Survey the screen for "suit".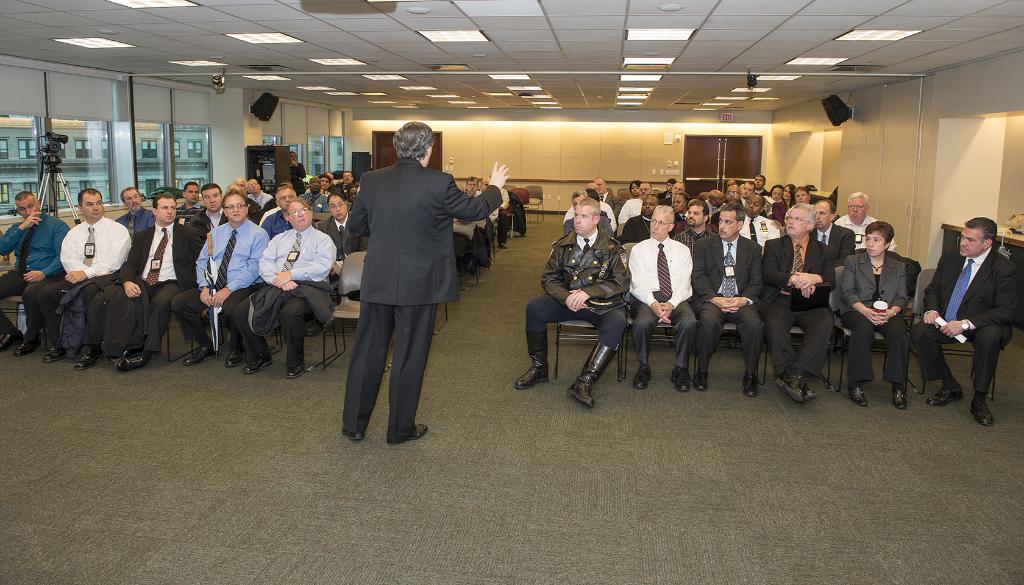
Survey found: <box>244,275,336,340</box>.
